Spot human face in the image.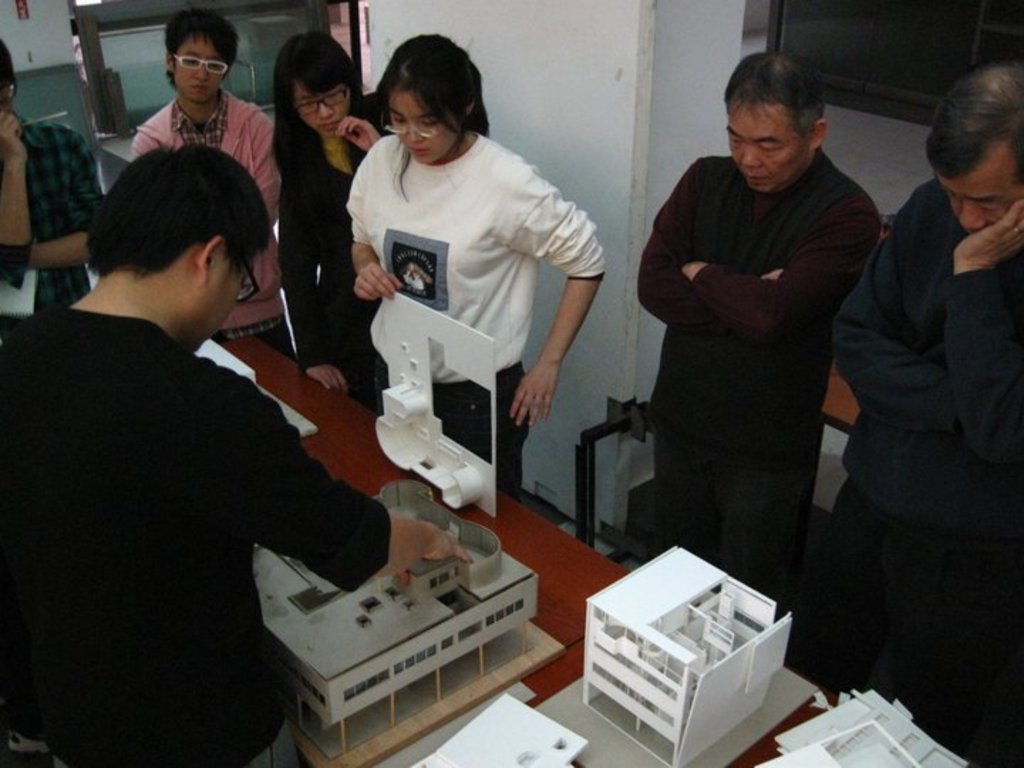
human face found at crop(178, 252, 262, 336).
